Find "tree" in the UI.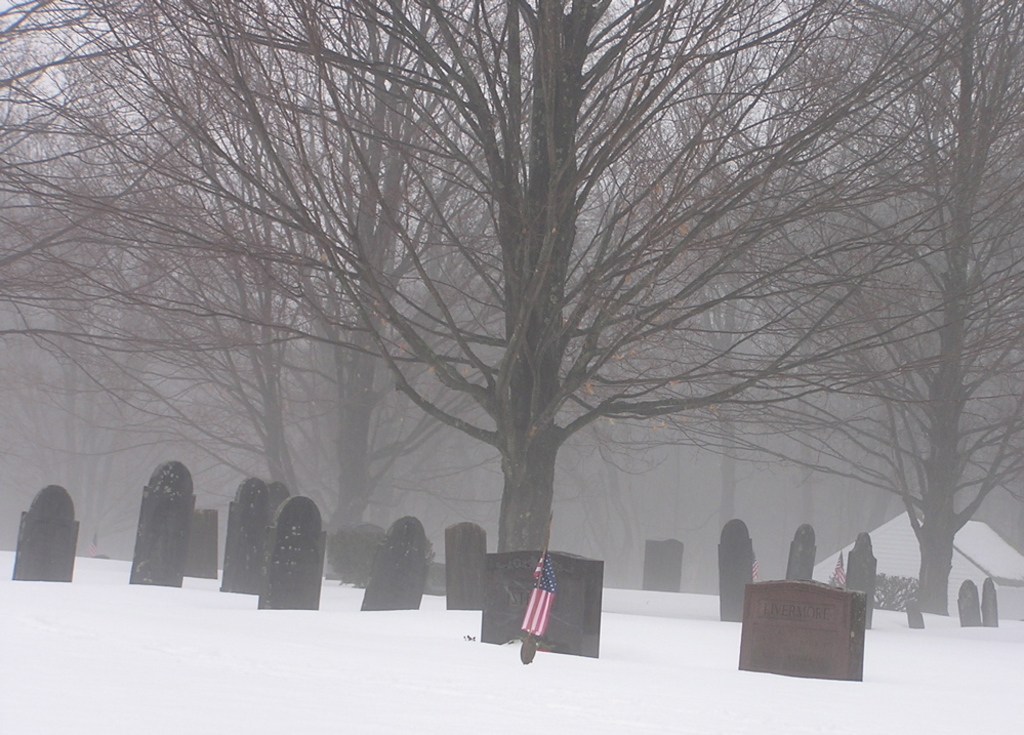
UI element at (596, 0, 1023, 615).
